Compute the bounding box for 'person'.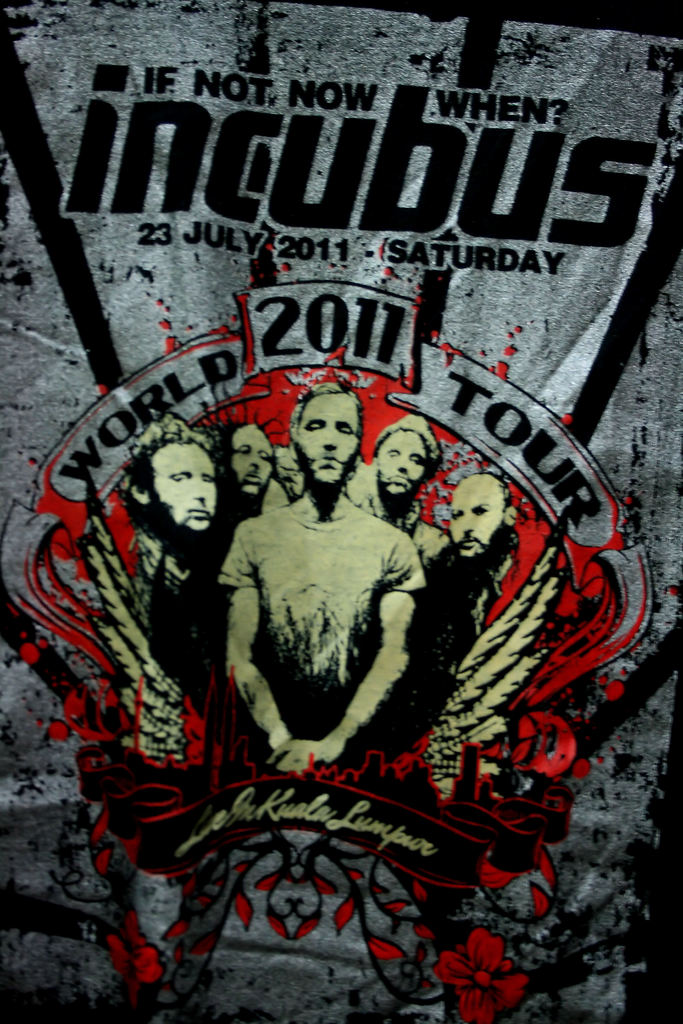
[left=421, top=465, right=521, bottom=675].
